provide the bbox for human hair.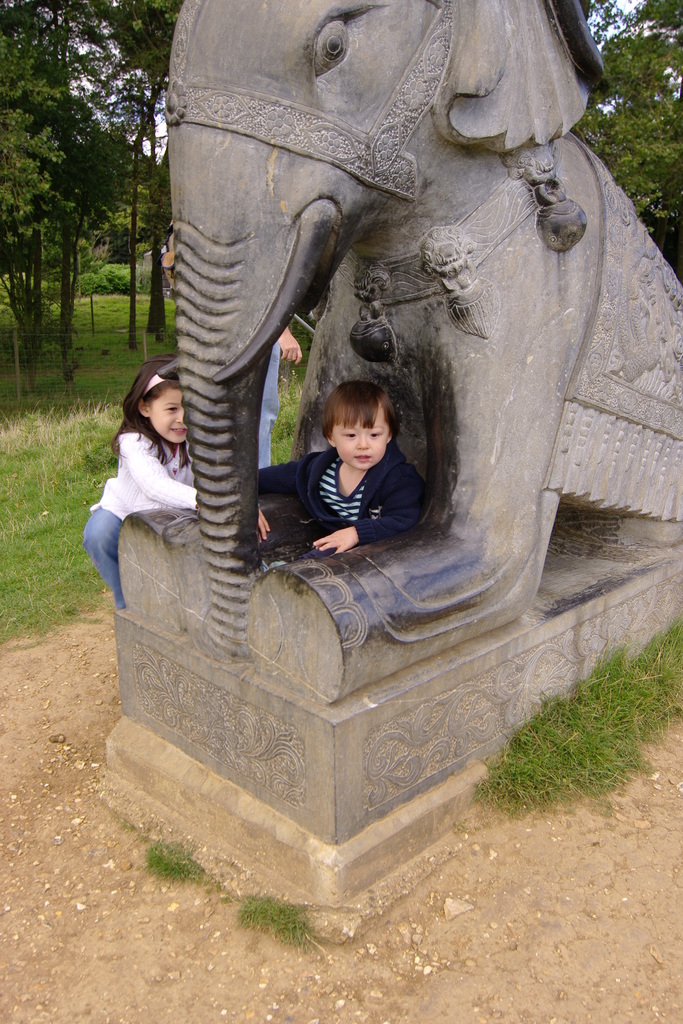
select_region(317, 376, 406, 436).
